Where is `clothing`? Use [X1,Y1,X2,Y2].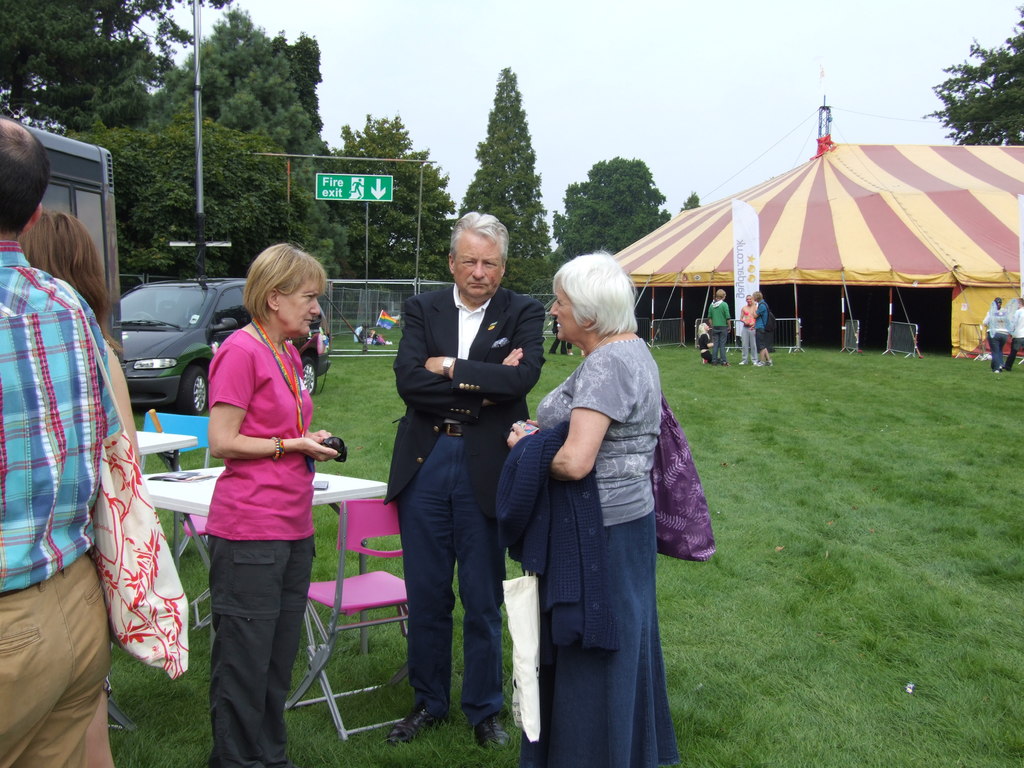
[738,301,756,364].
